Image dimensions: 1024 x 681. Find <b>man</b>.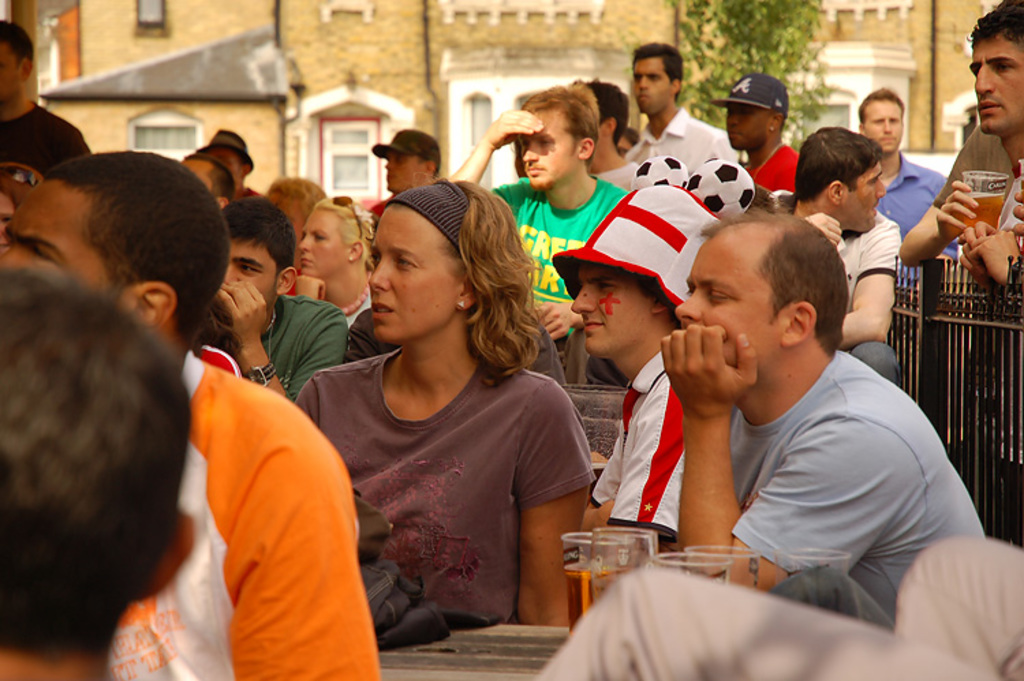
[left=0, top=136, right=385, bottom=680].
